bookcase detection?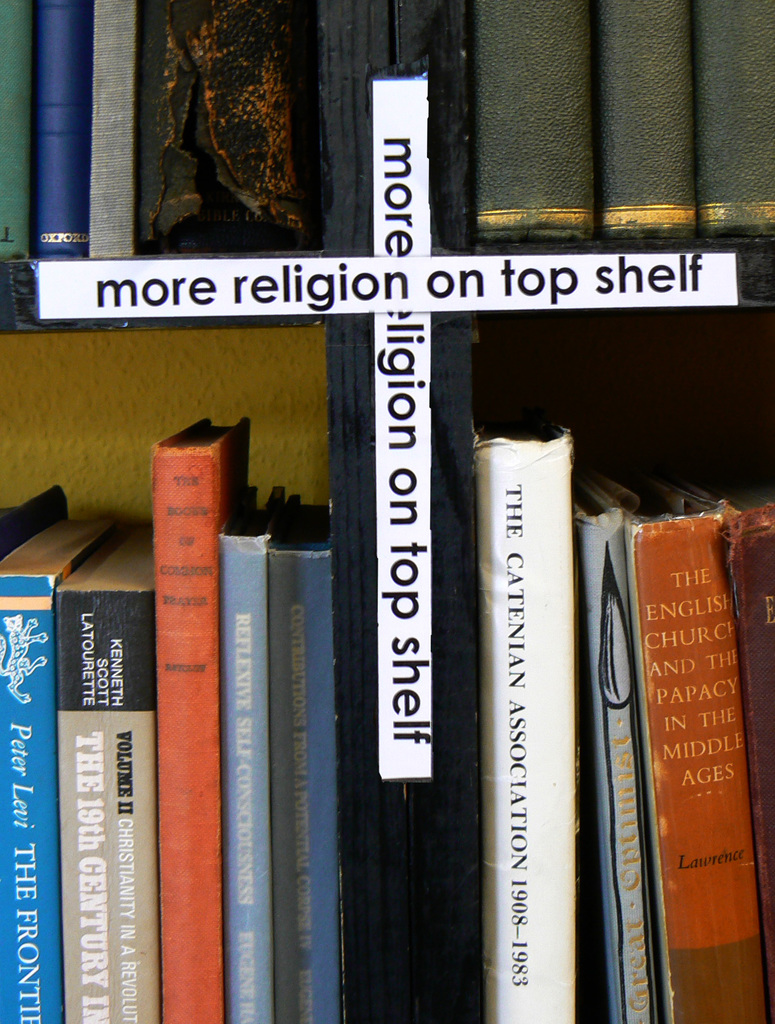
box(47, 129, 774, 1023)
